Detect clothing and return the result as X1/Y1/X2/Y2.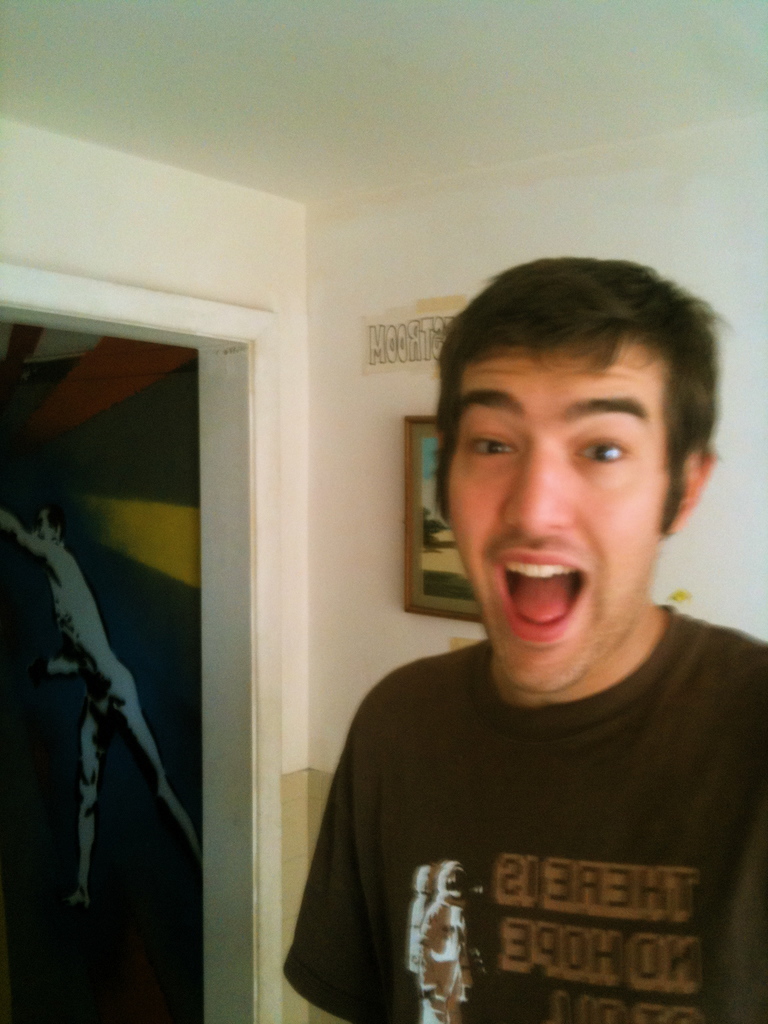
288/586/755/1023.
